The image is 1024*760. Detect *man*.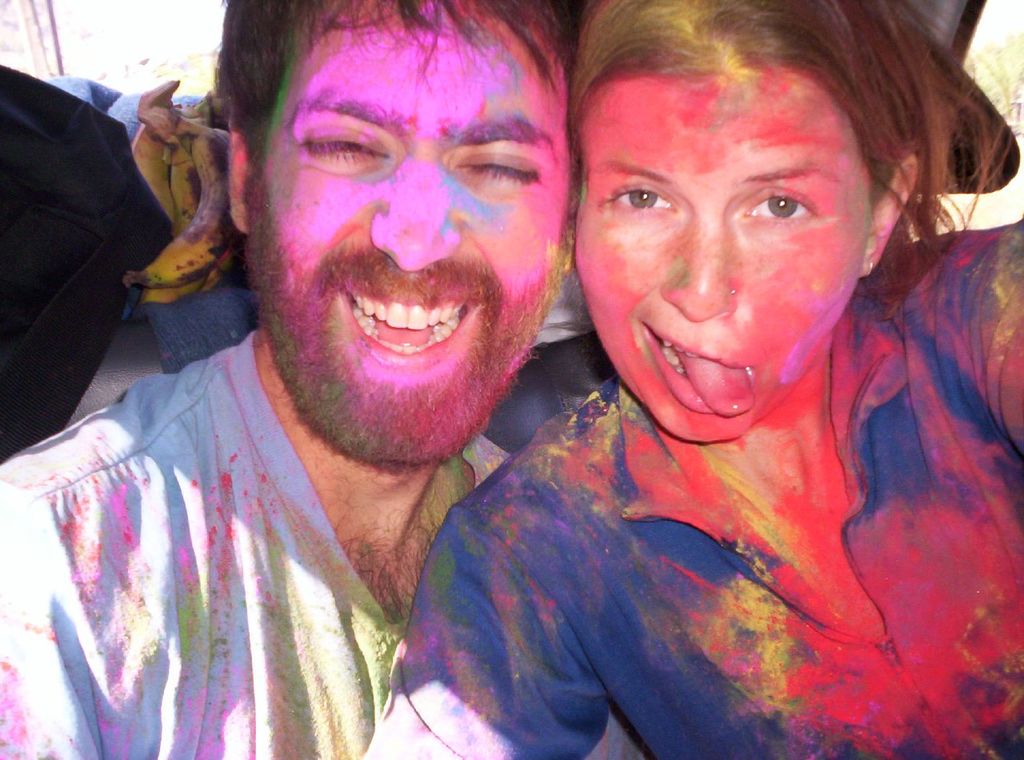
Detection: 0,0,646,759.
